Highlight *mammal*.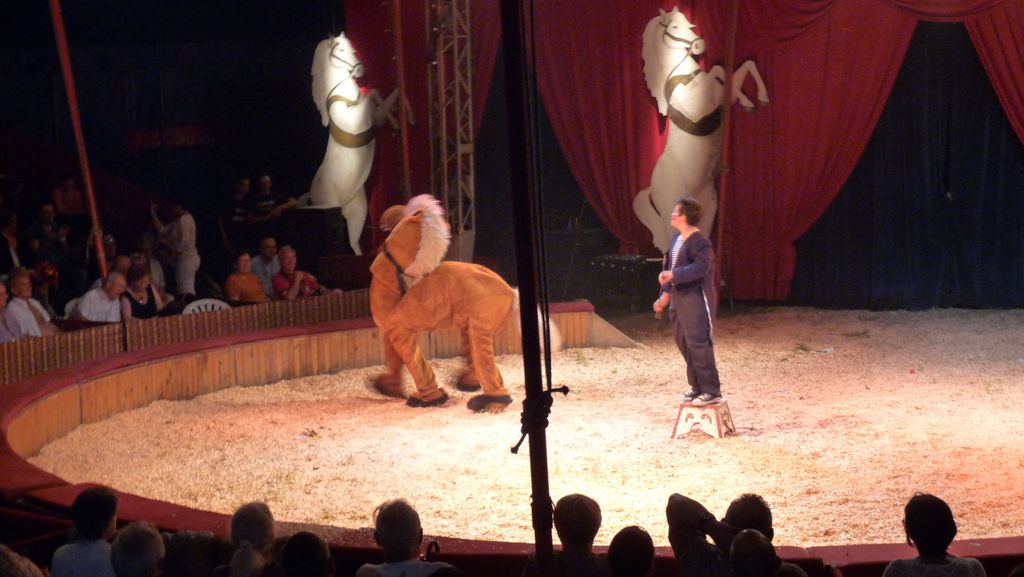
Highlighted region: 151:200:201:298.
